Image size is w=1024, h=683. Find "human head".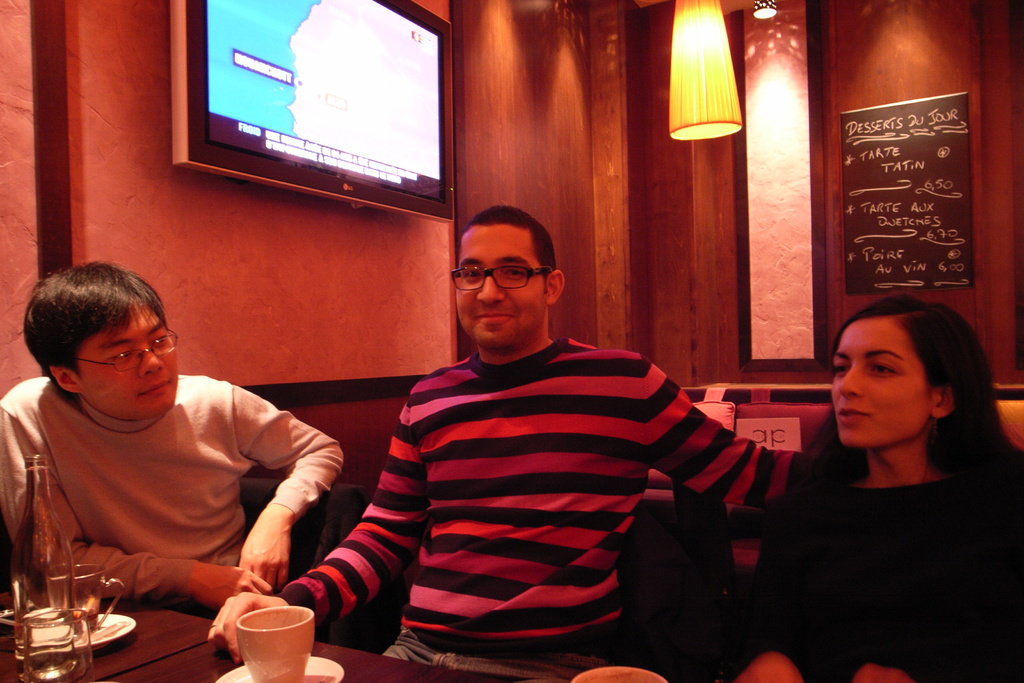
rect(456, 204, 564, 352).
